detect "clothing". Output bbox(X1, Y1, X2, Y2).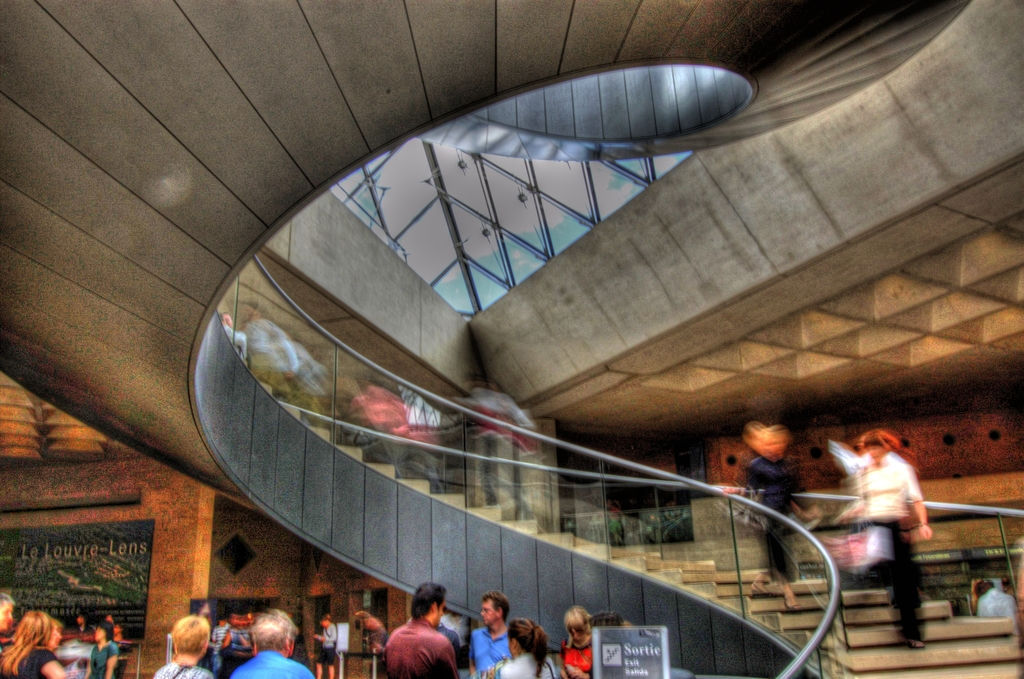
bbox(502, 659, 556, 678).
